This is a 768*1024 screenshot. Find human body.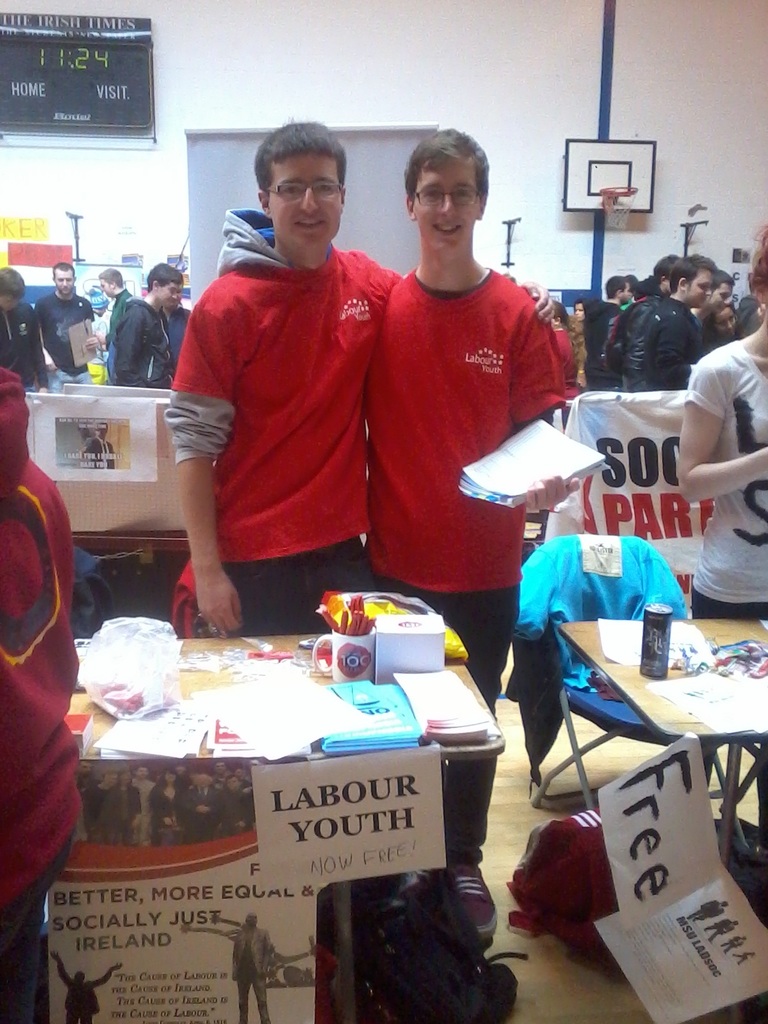
Bounding box: 717:931:742:948.
